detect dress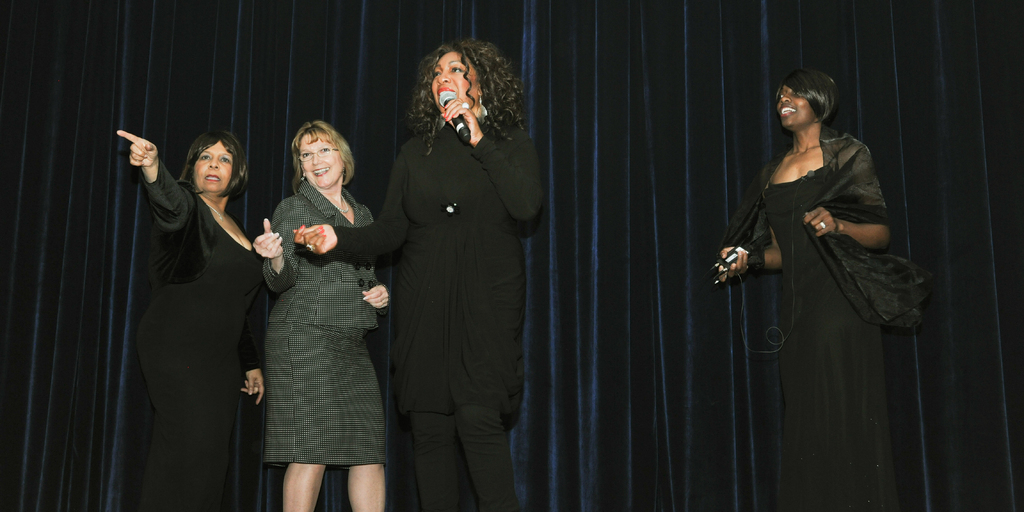
select_region(728, 128, 930, 510)
